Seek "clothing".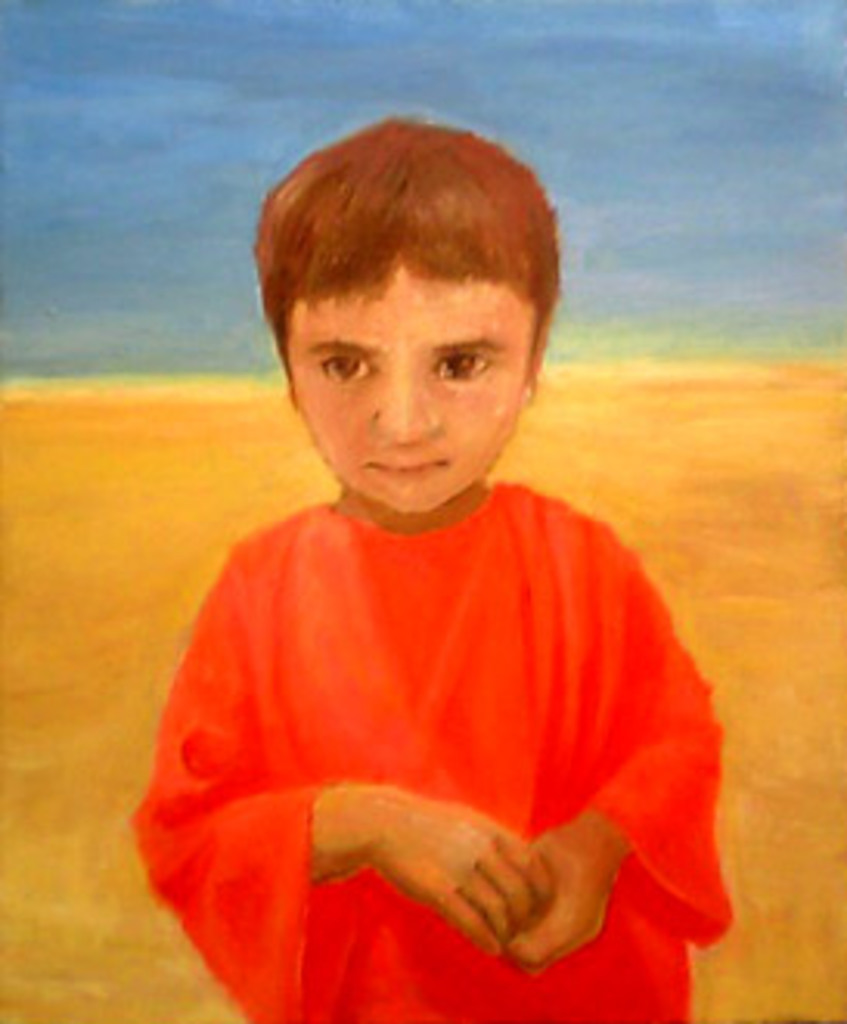
{"x1": 137, "y1": 425, "x2": 726, "y2": 1002}.
